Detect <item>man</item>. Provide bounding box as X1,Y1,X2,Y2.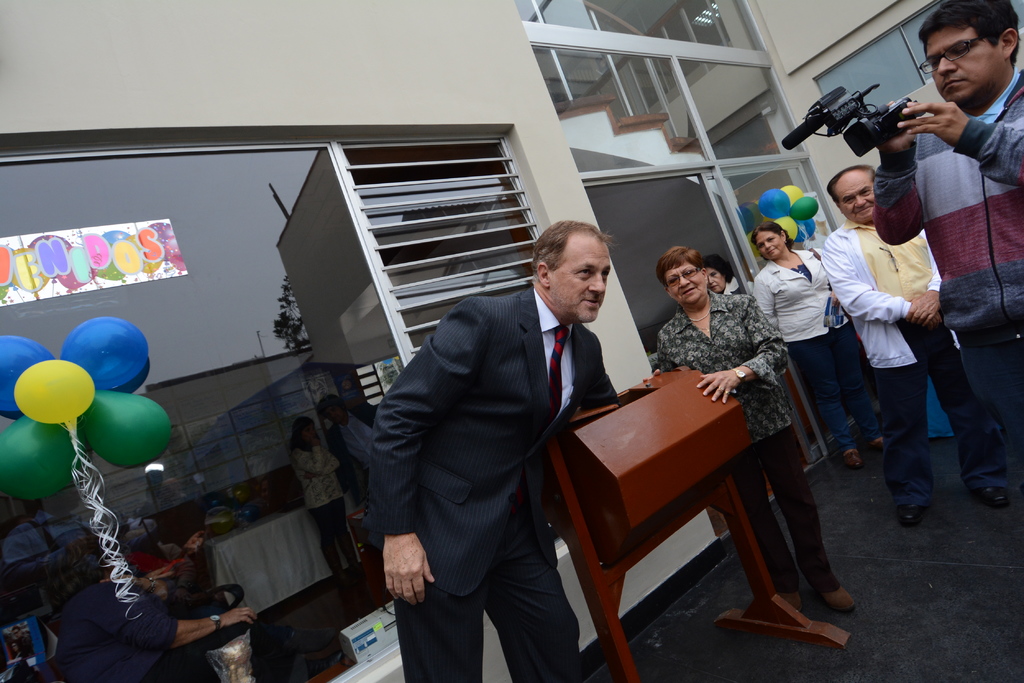
364,217,666,682.
